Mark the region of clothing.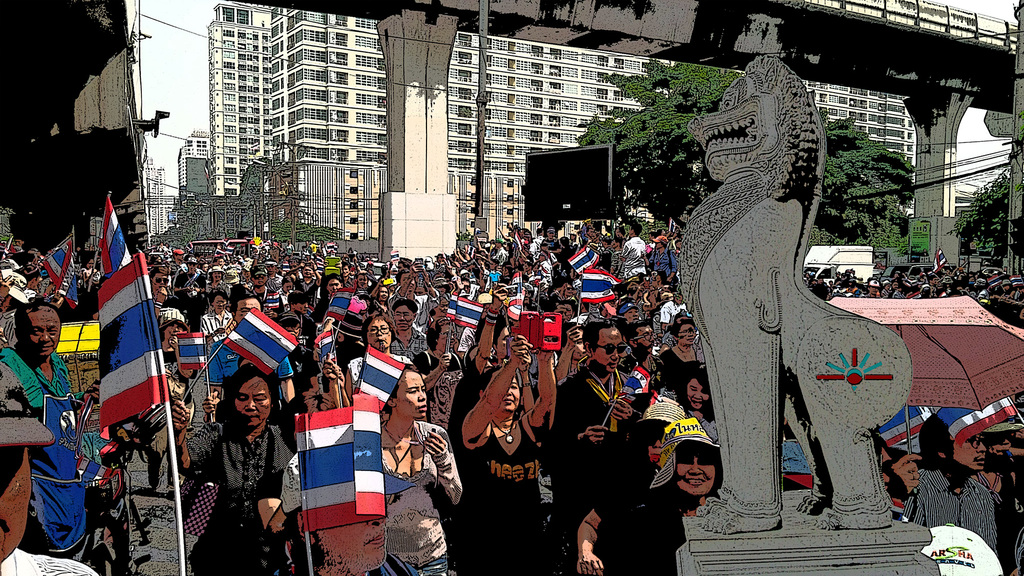
Region: [x1=415, y1=348, x2=464, y2=420].
